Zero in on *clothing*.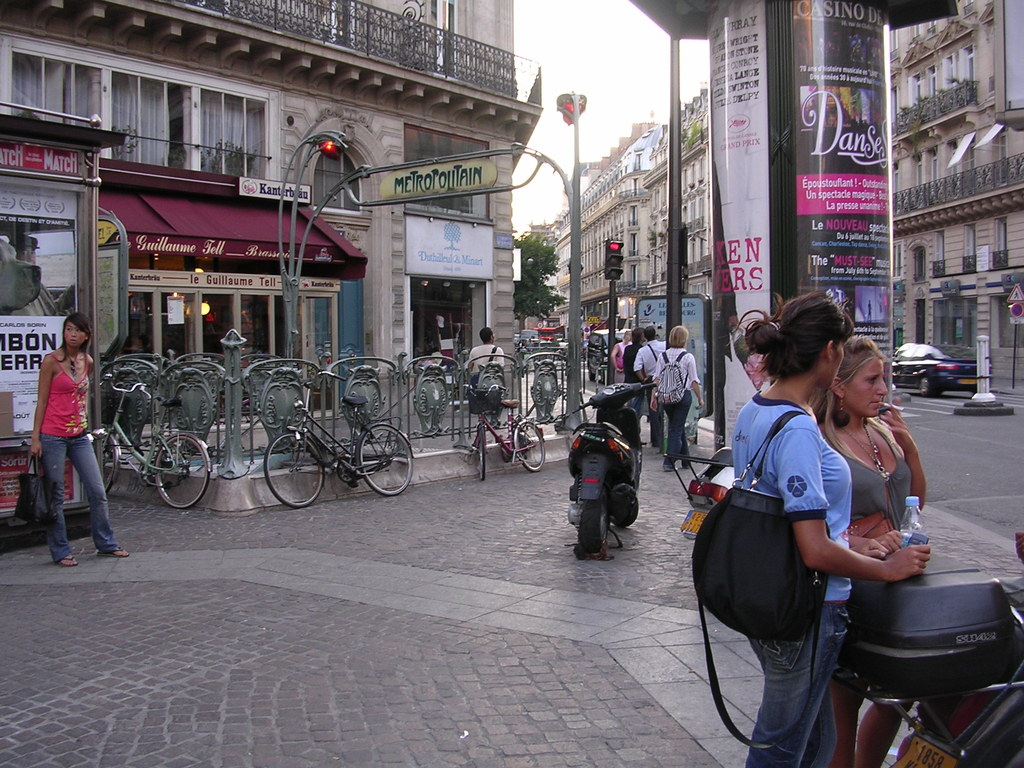
Zeroed in: [38, 355, 118, 566].
